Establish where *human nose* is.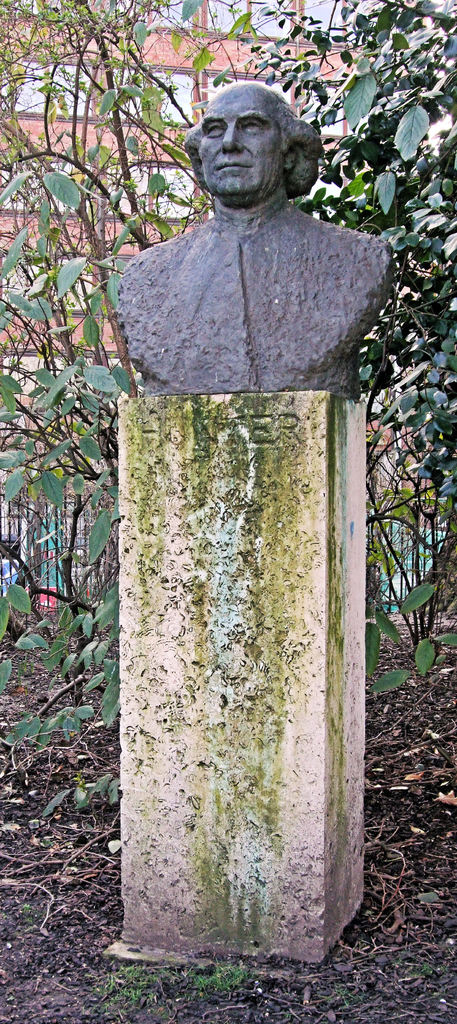
Established at select_region(220, 124, 246, 155).
